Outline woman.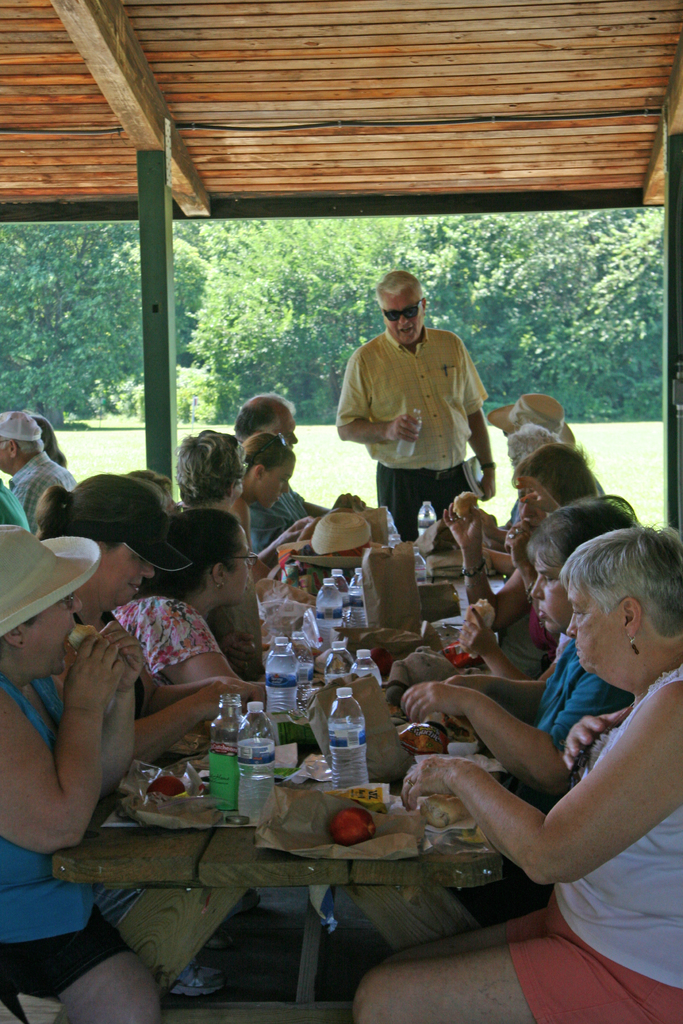
Outline: box=[171, 422, 292, 688].
